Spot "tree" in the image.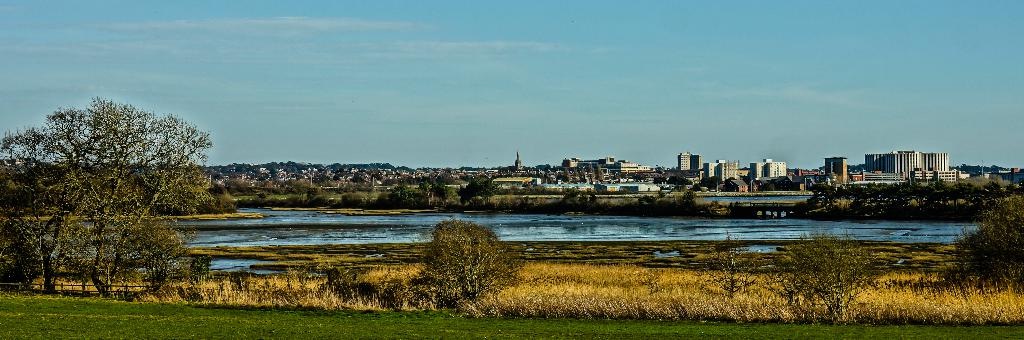
"tree" found at (x1=395, y1=220, x2=535, y2=319).
